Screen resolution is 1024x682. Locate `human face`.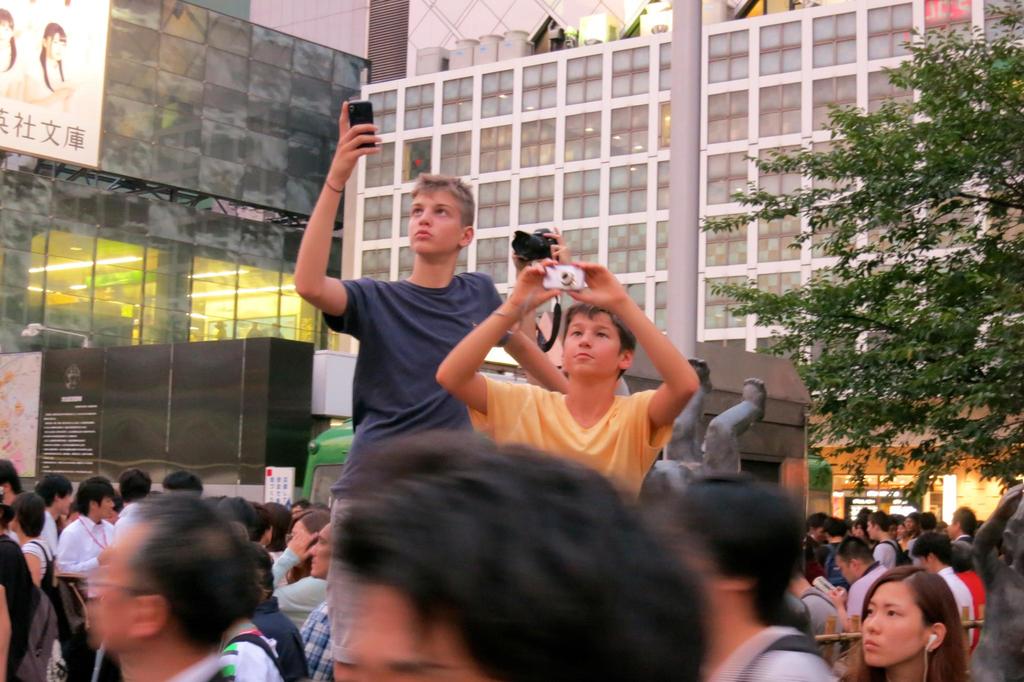
box(308, 521, 330, 578).
